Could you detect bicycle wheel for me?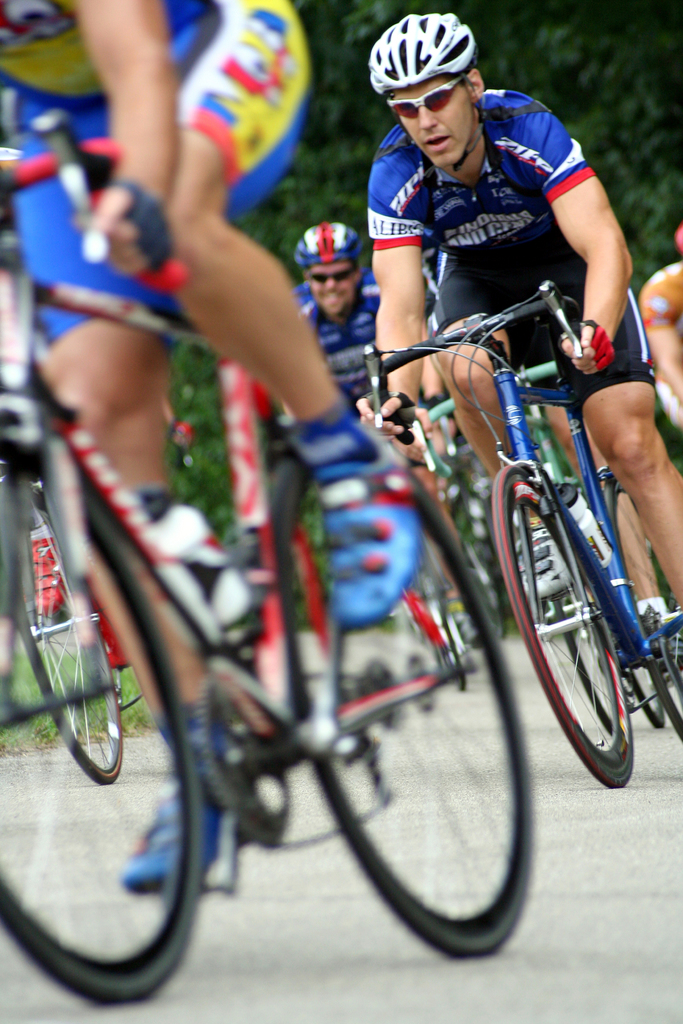
Detection result: [left=647, top=526, right=682, bottom=741].
